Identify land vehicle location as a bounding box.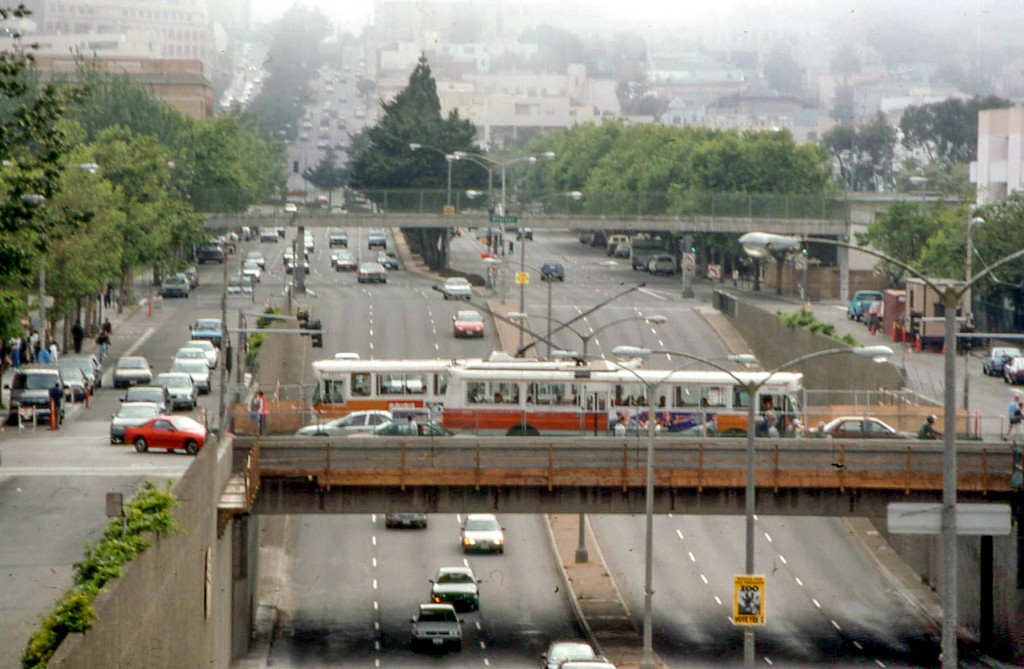
579,230,606,243.
